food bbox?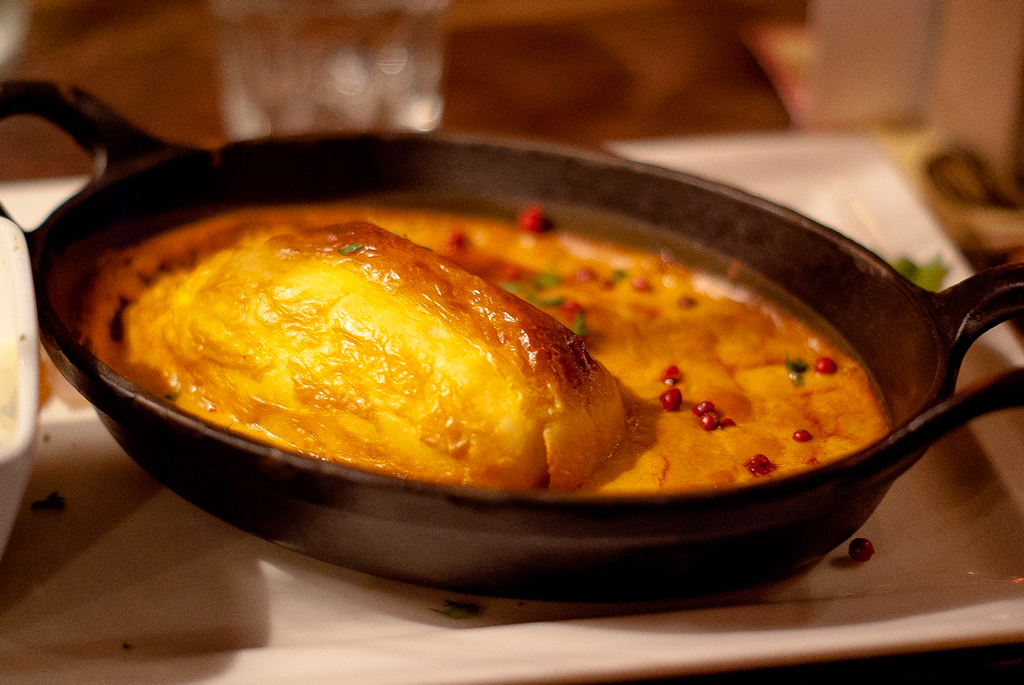
locate(0, 336, 19, 450)
